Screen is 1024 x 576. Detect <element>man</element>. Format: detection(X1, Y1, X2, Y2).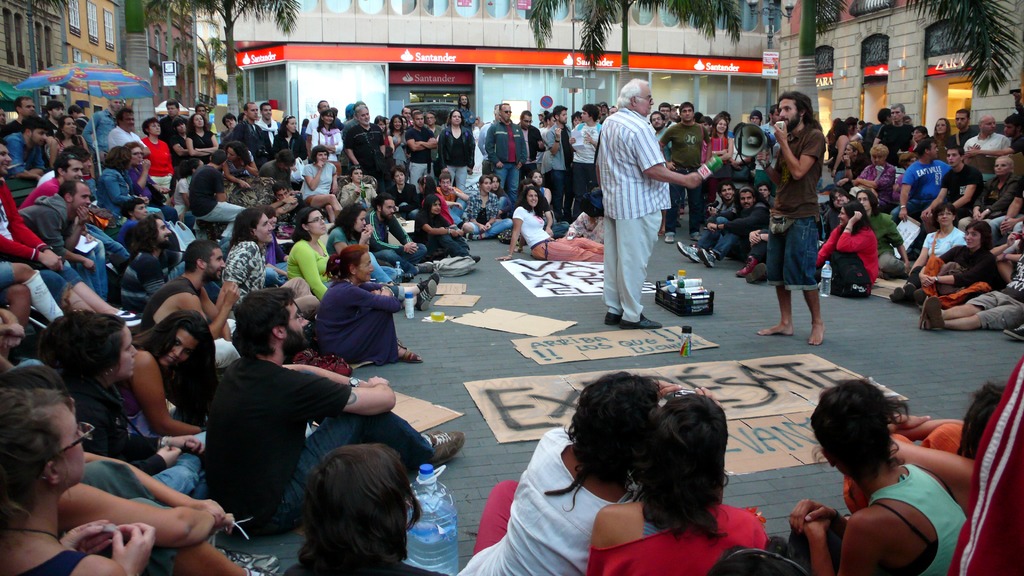
detection(434, 172, 472, 225).
